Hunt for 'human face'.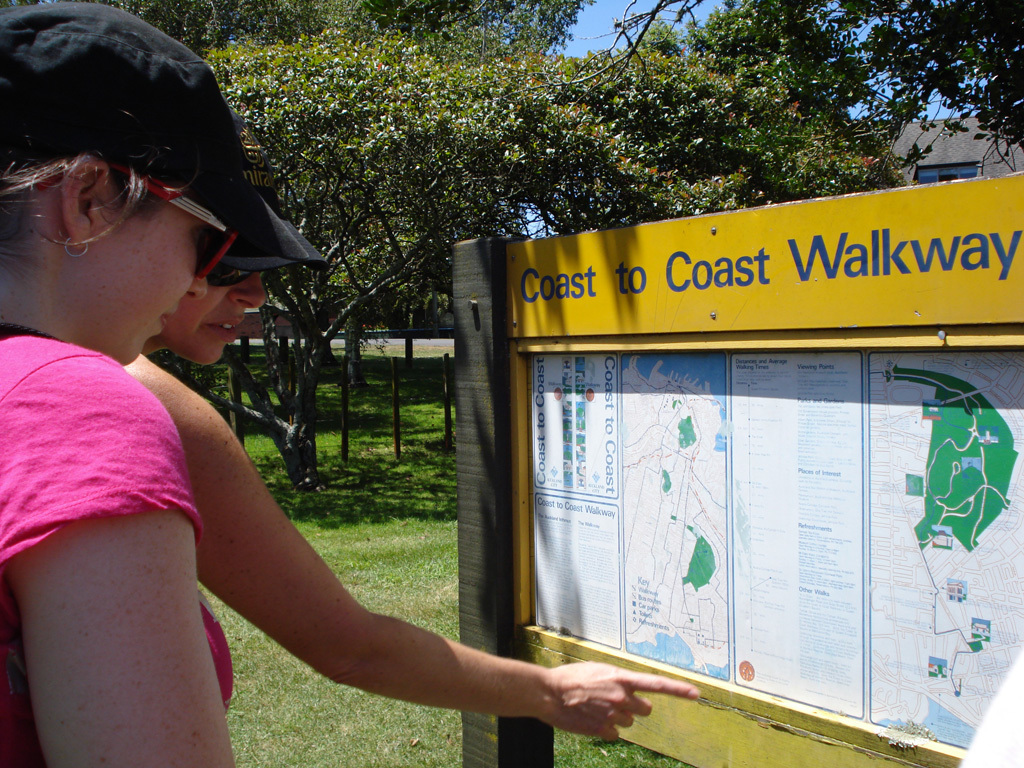
Hunted down at x1=76 y1=190 x2=217 y2=365.
